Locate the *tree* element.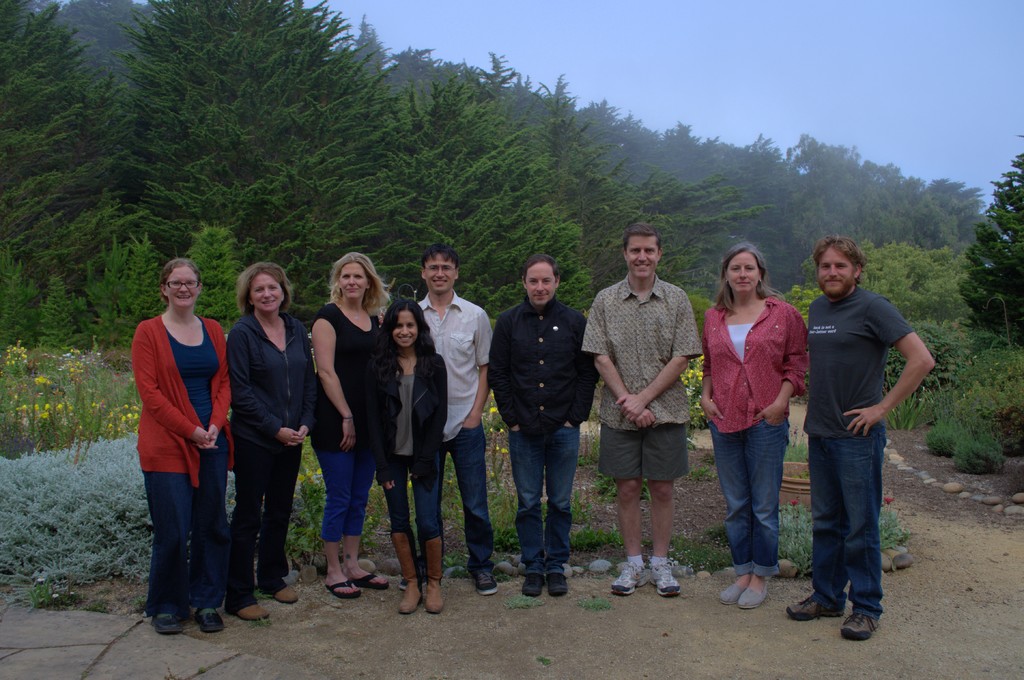
Element bbox: region(125, 0, 376, 245).
